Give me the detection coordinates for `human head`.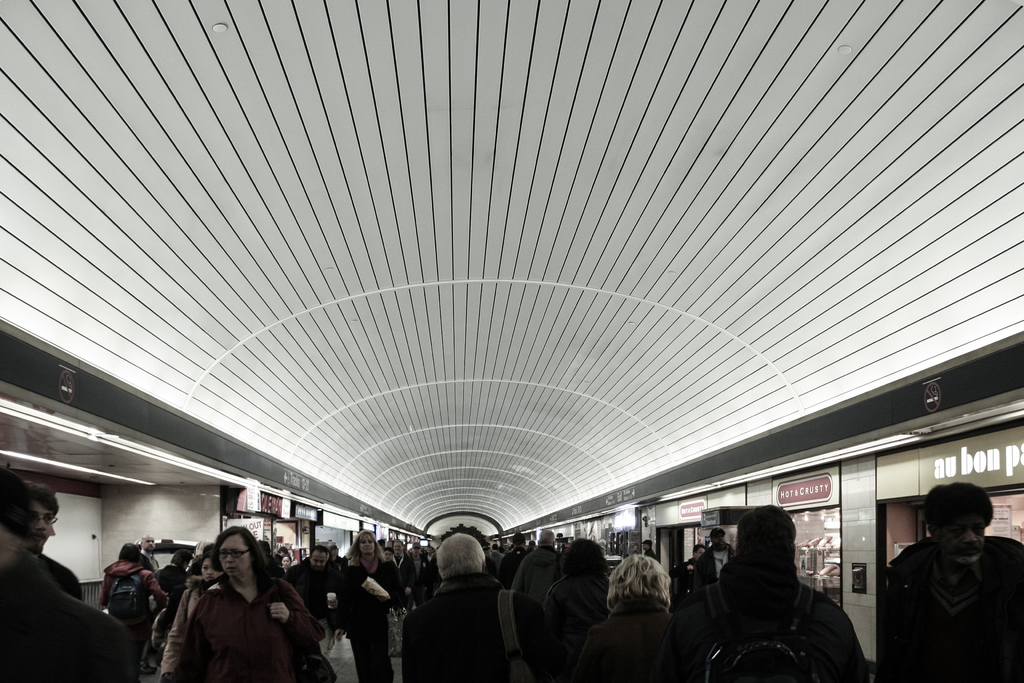
bbox(510, 531, 525, 549).
